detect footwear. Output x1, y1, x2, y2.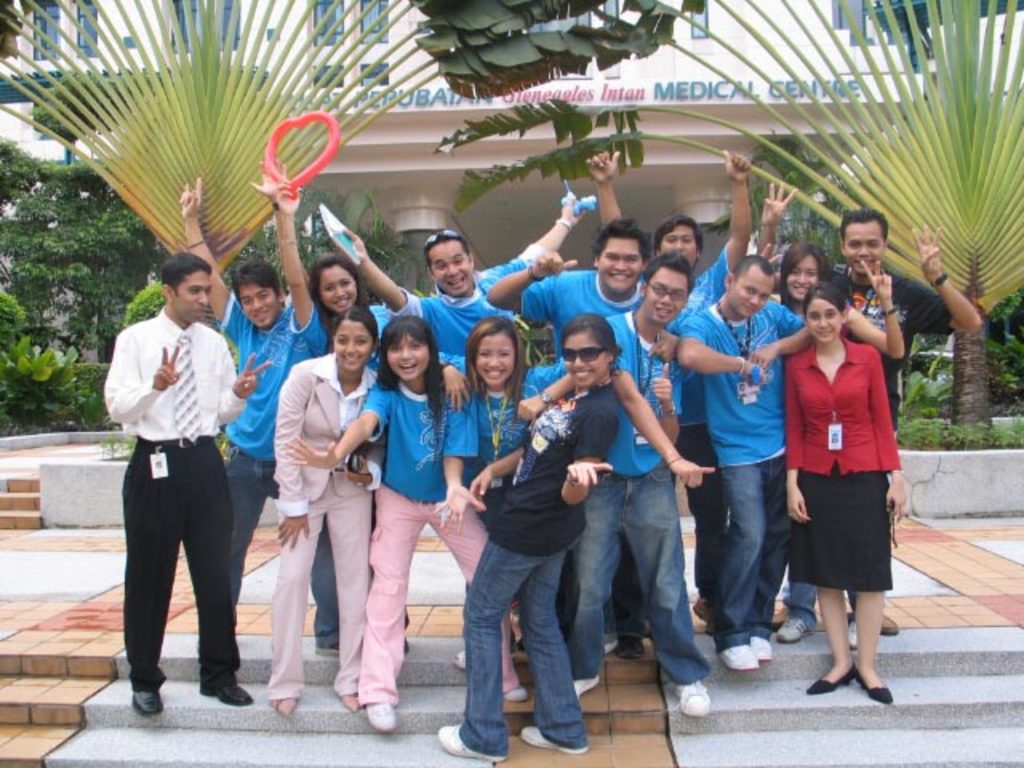
371, 698, 397, 730.
